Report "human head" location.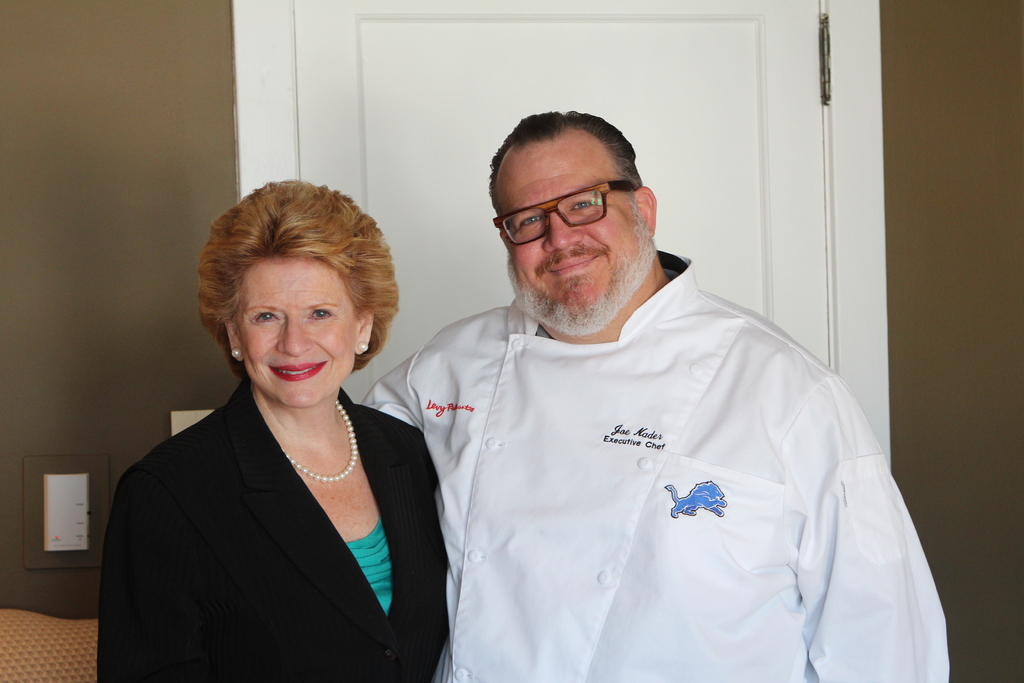
Report: 484, 119, 651, 276.
